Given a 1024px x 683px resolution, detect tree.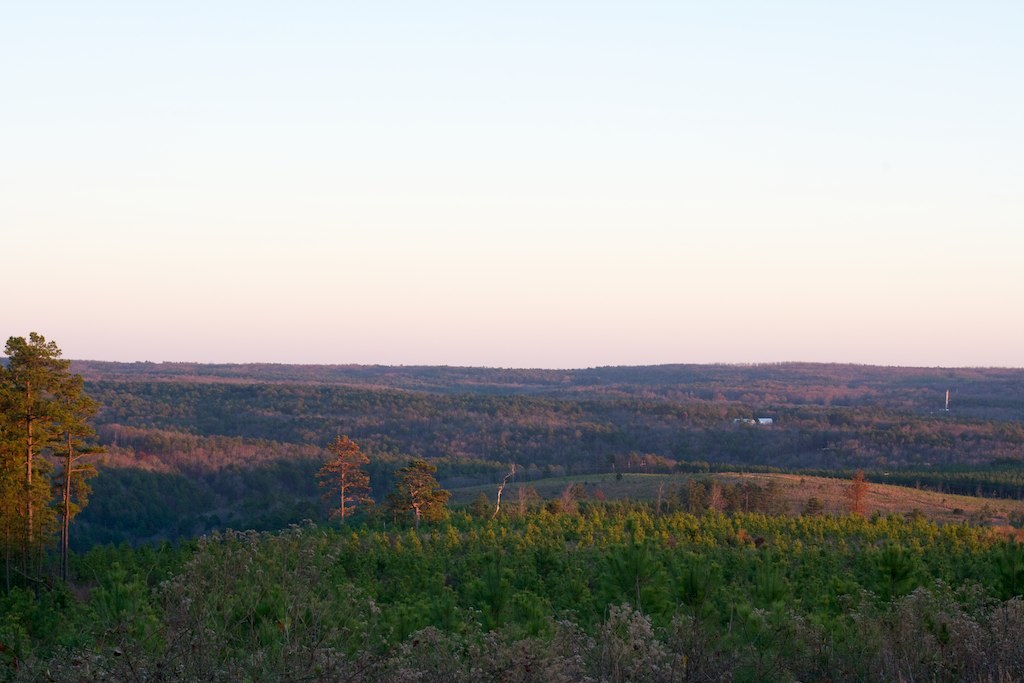
bbox(547, 490, 579, 520).
